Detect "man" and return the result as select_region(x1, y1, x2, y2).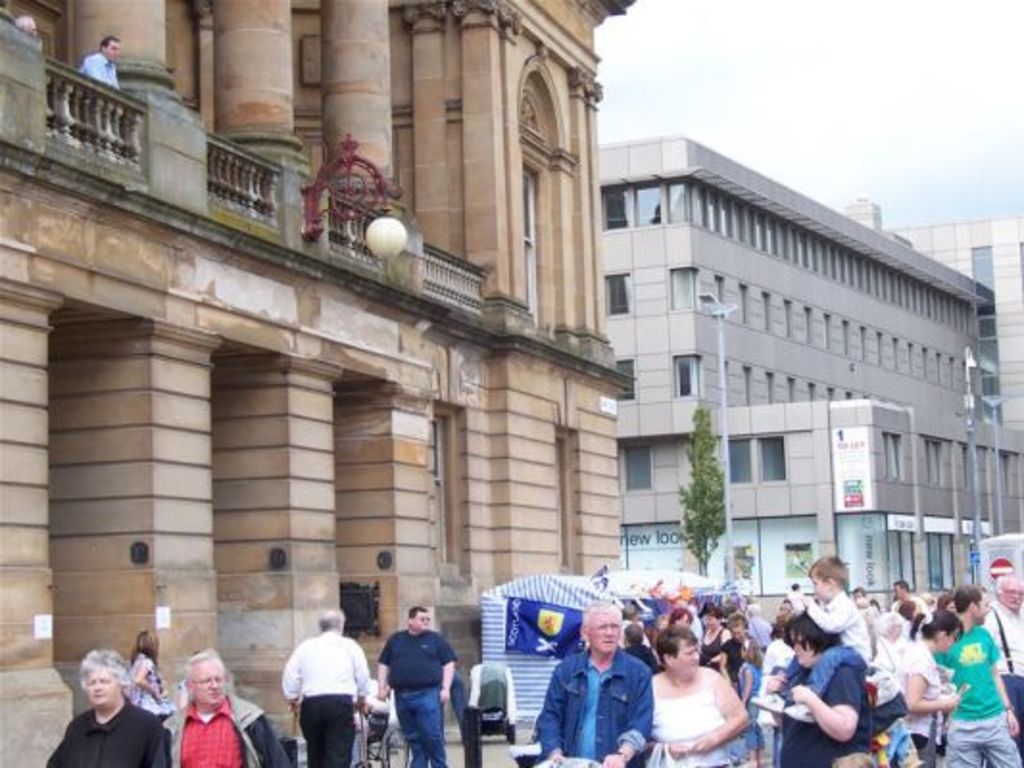
select_region(375, 605, 459, 766).
